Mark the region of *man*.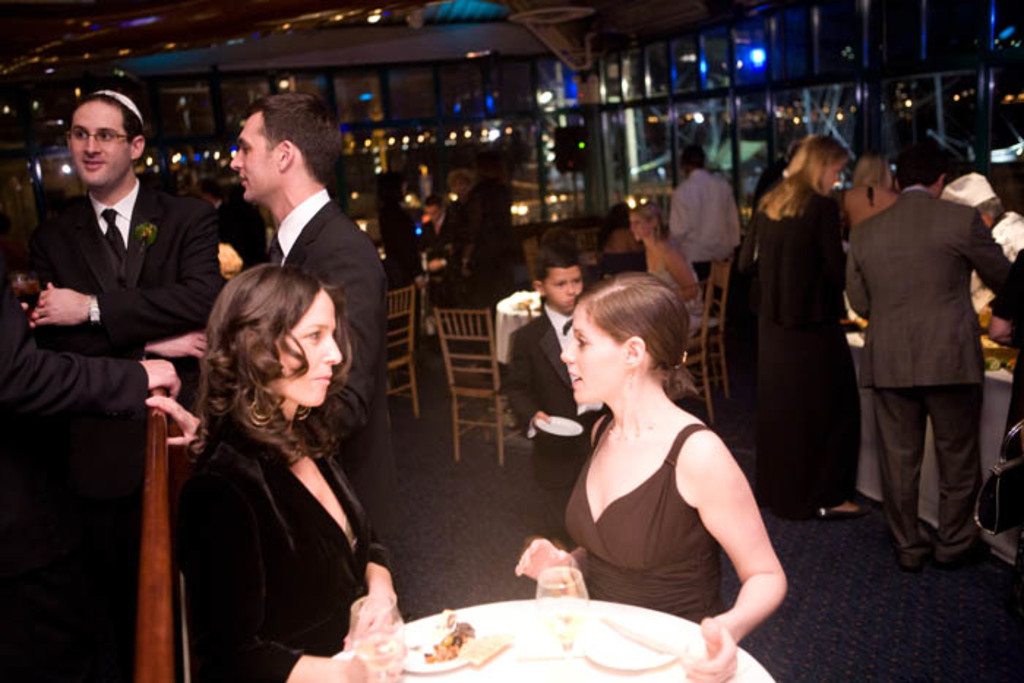
Region: [753,140,800,211].
